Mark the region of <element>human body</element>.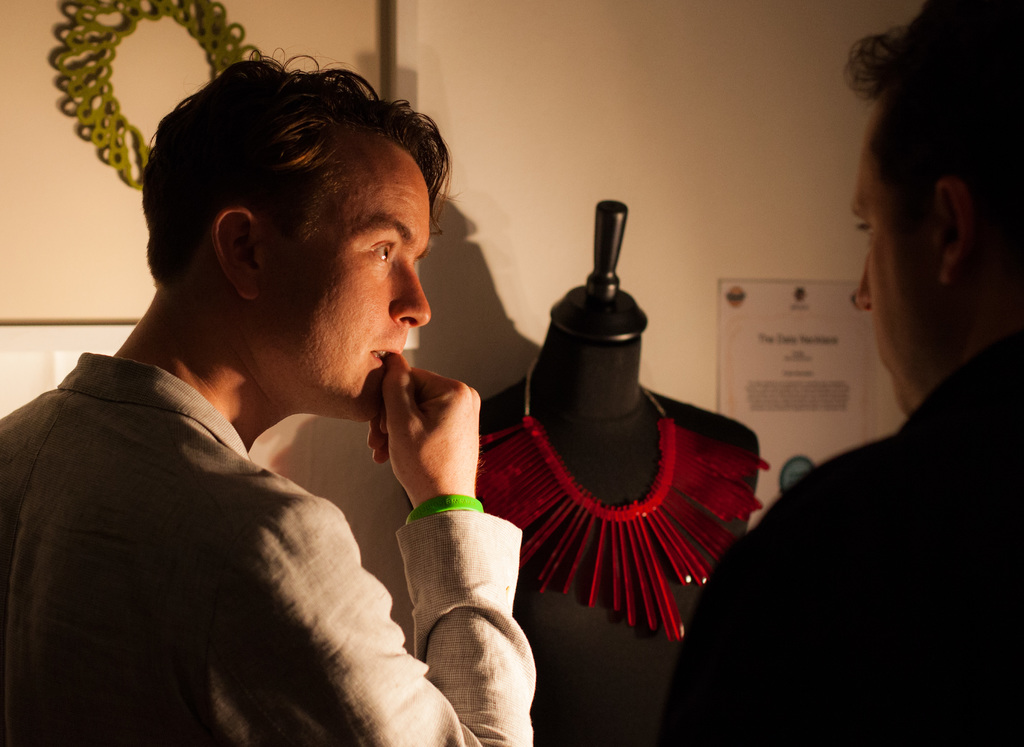
Region: 652/0/1023/746.
